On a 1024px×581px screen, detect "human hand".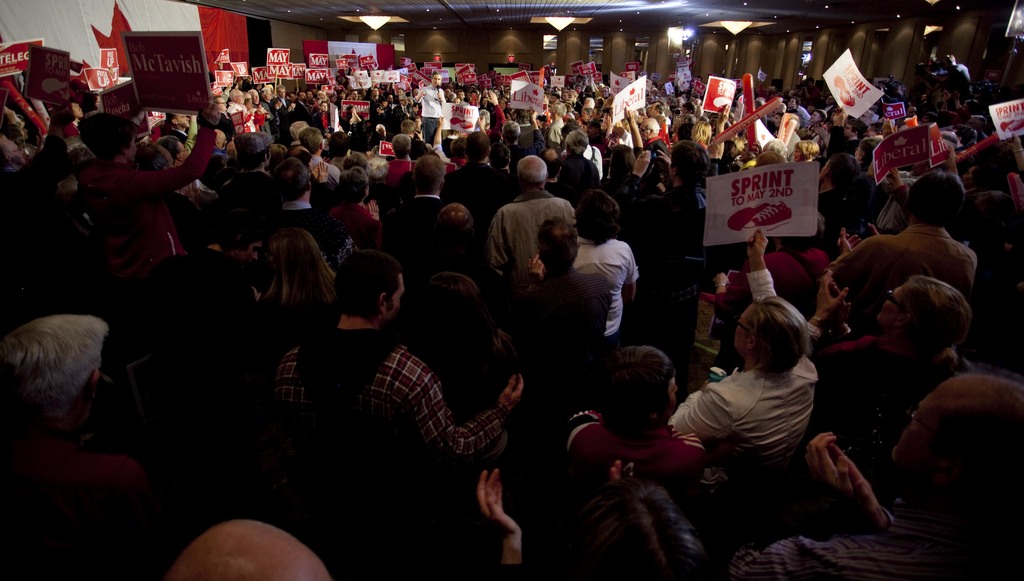
{"x1": 836, "y1": 227, "x2": 863, "y2": 253}.
